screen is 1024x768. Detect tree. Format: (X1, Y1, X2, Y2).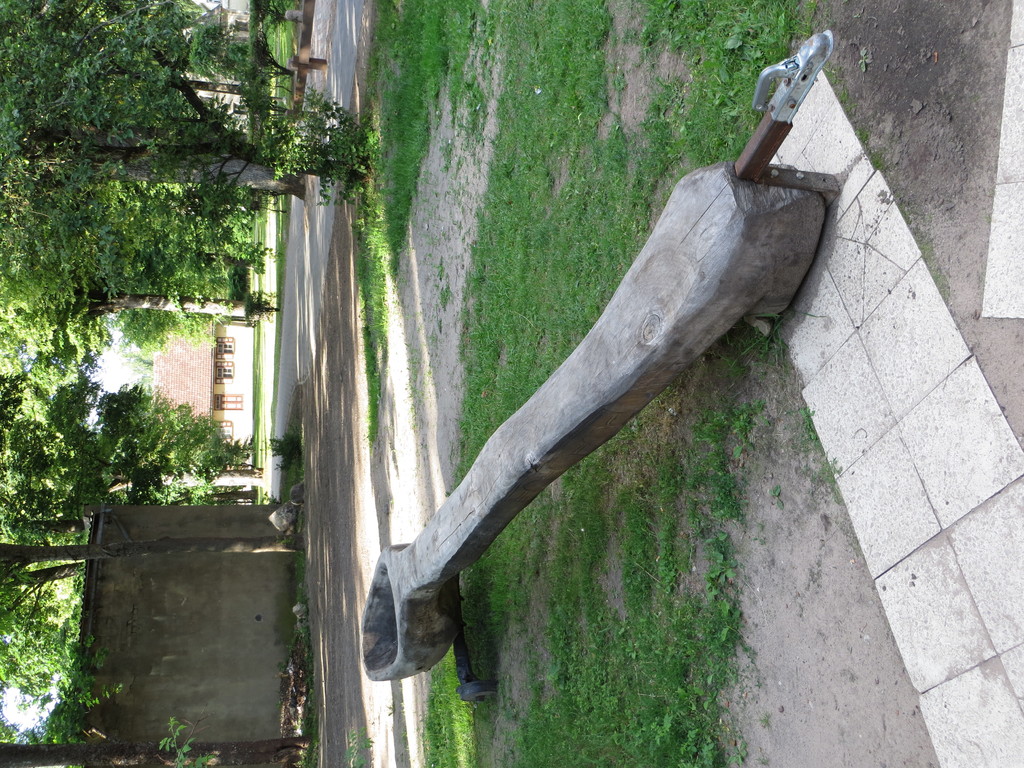
(0, 736, 314, 767).
